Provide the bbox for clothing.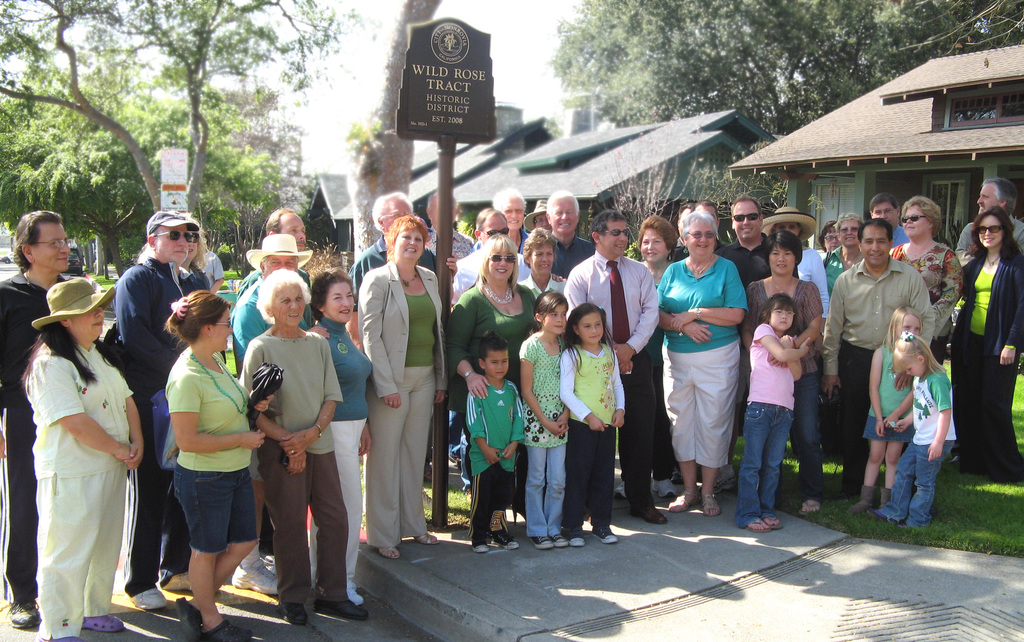
[231,273,266,348].
